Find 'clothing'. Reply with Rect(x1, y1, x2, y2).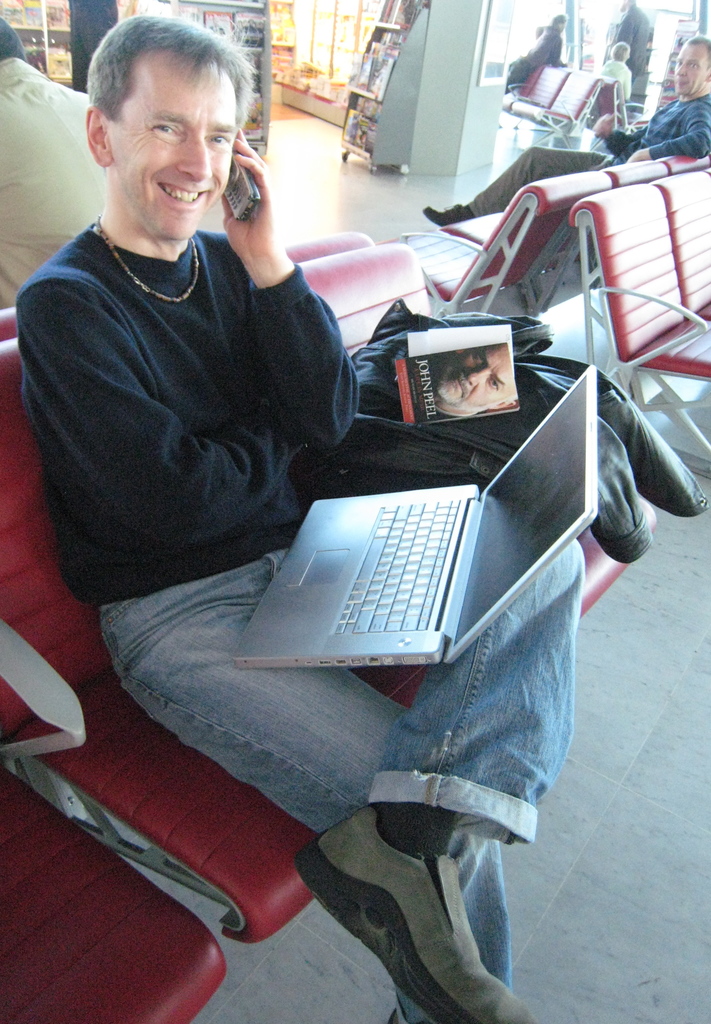
Rect(468, 96, 710, 217).
